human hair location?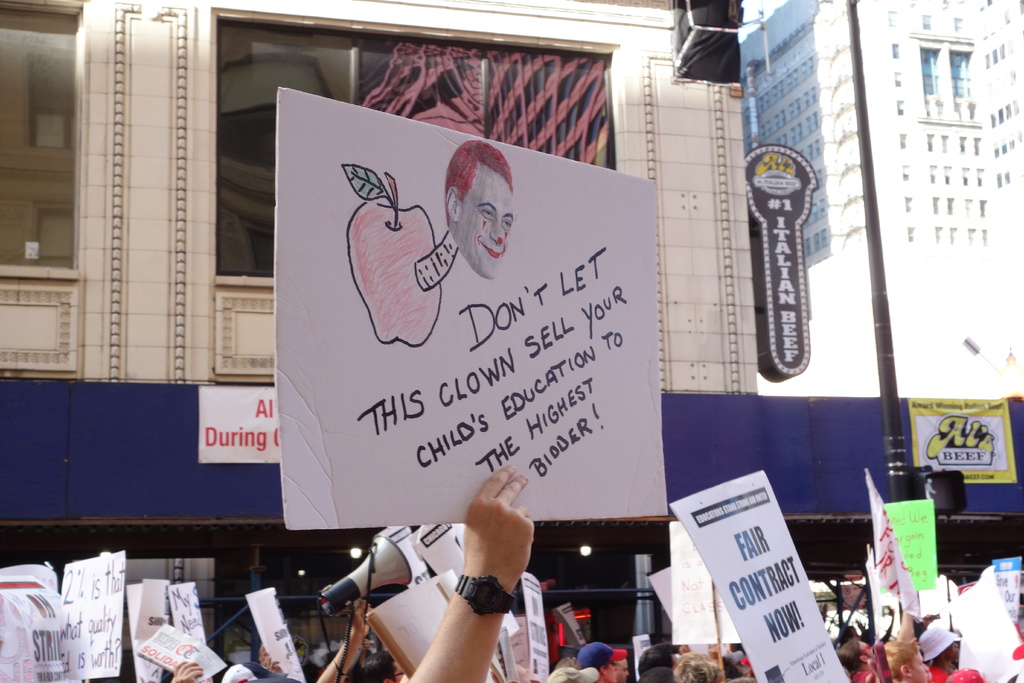
Rect(836, 637, 856, 675)
